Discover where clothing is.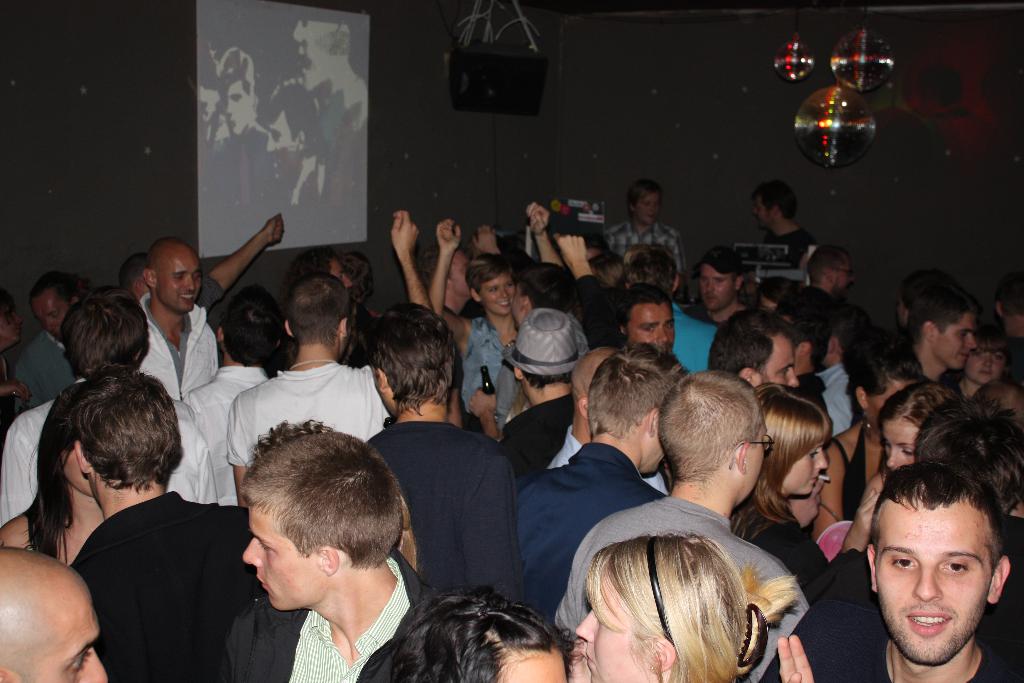
Discovered at (x1=609, y1=220, x2=685, y2=277).
